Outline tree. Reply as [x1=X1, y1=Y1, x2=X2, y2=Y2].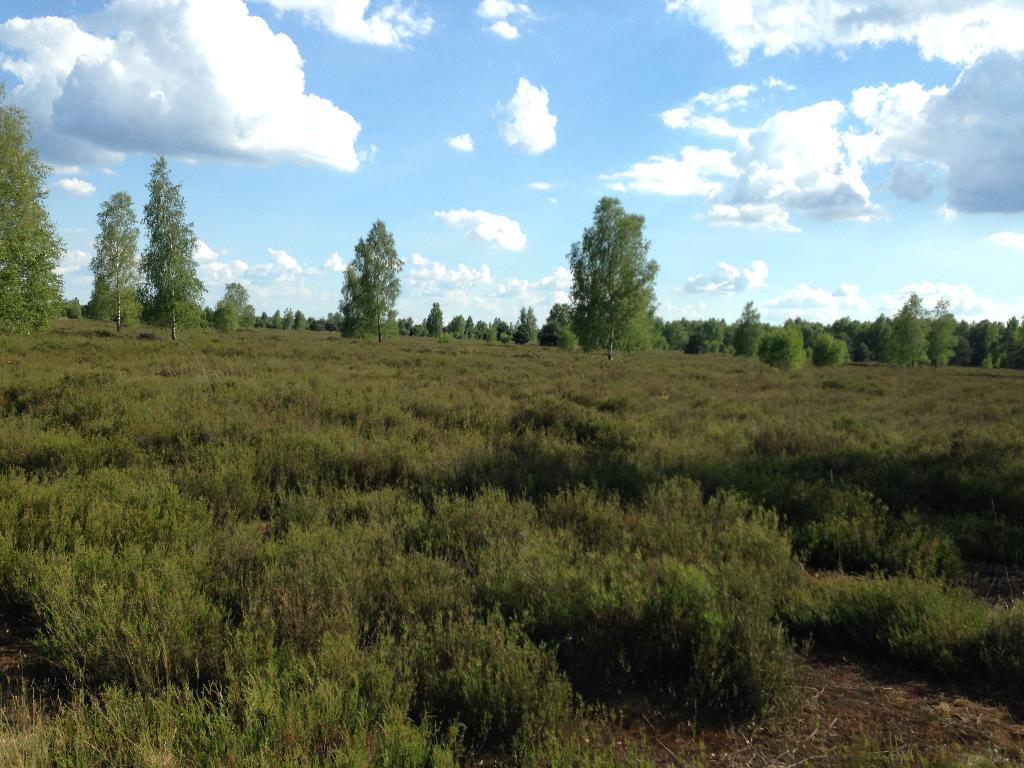
[x1=335, y1=287, x2=356, y2=328].
